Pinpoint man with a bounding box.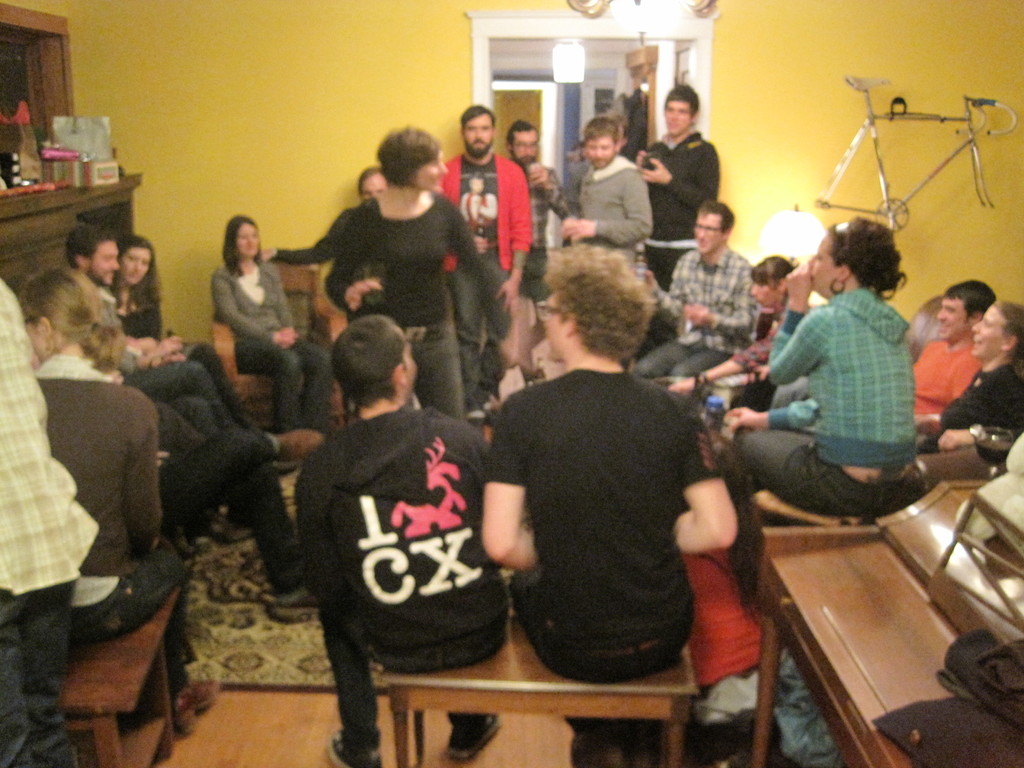
crop(505, 118, 570, 303).
